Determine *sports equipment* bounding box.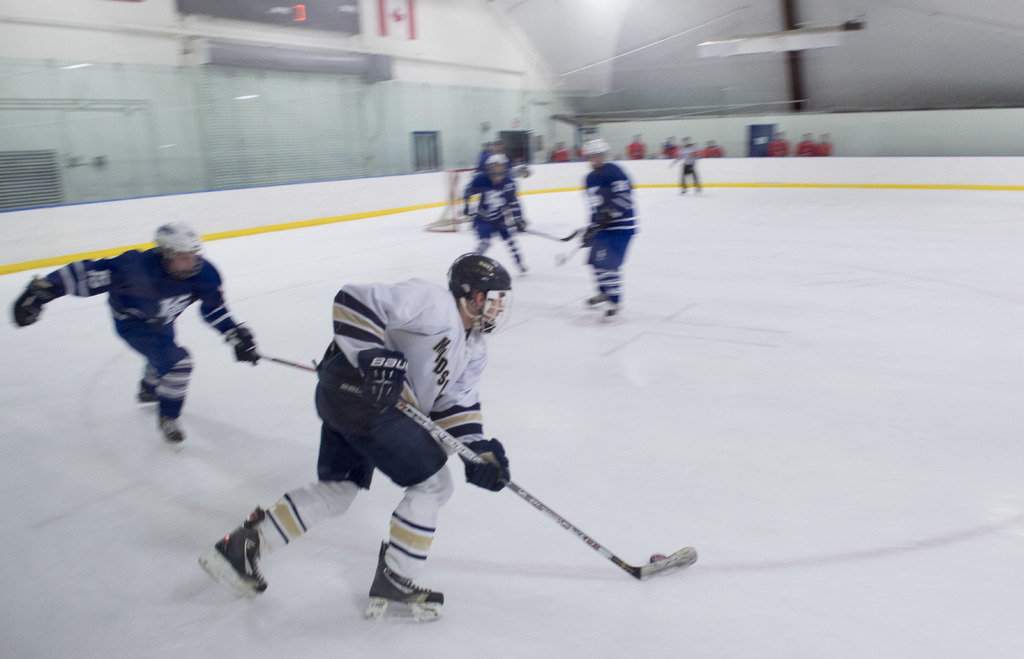
Determined: rect(454, 252, 511, 331).
